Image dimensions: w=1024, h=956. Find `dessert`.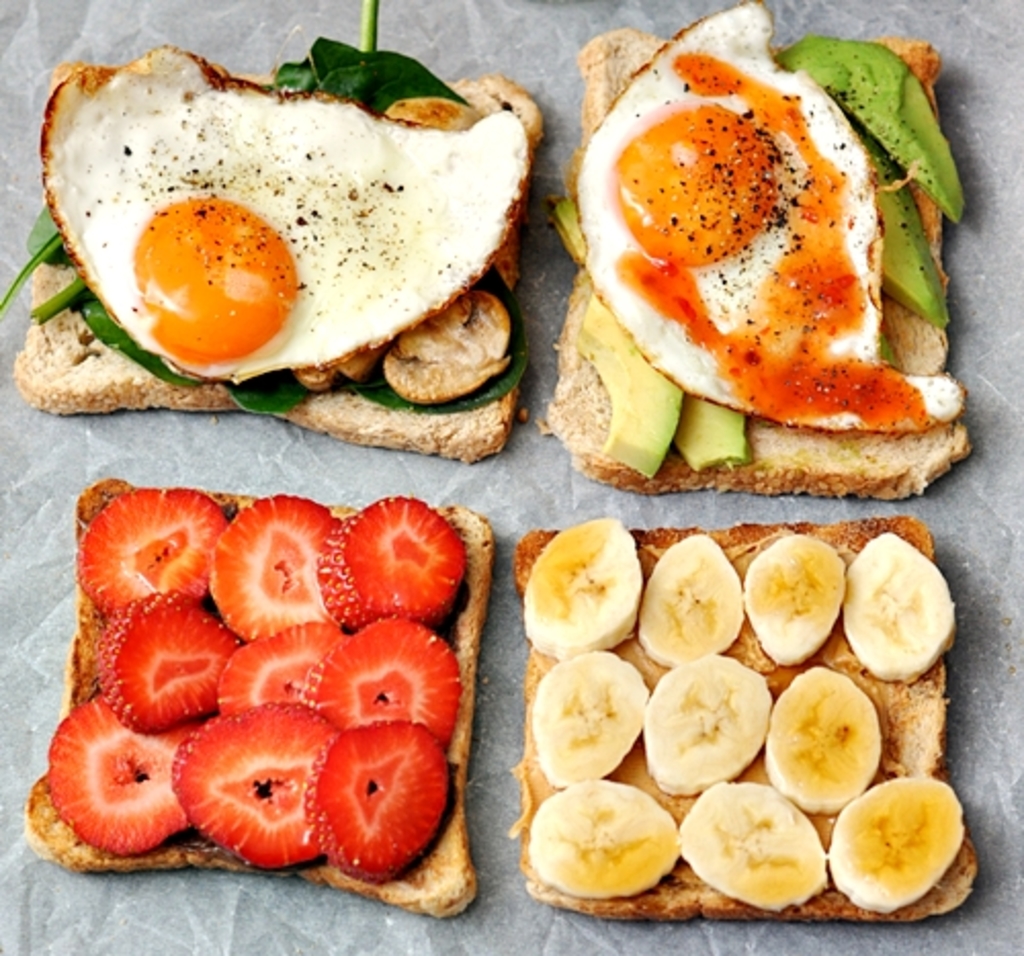
rect(528, 518, 979, 913).
